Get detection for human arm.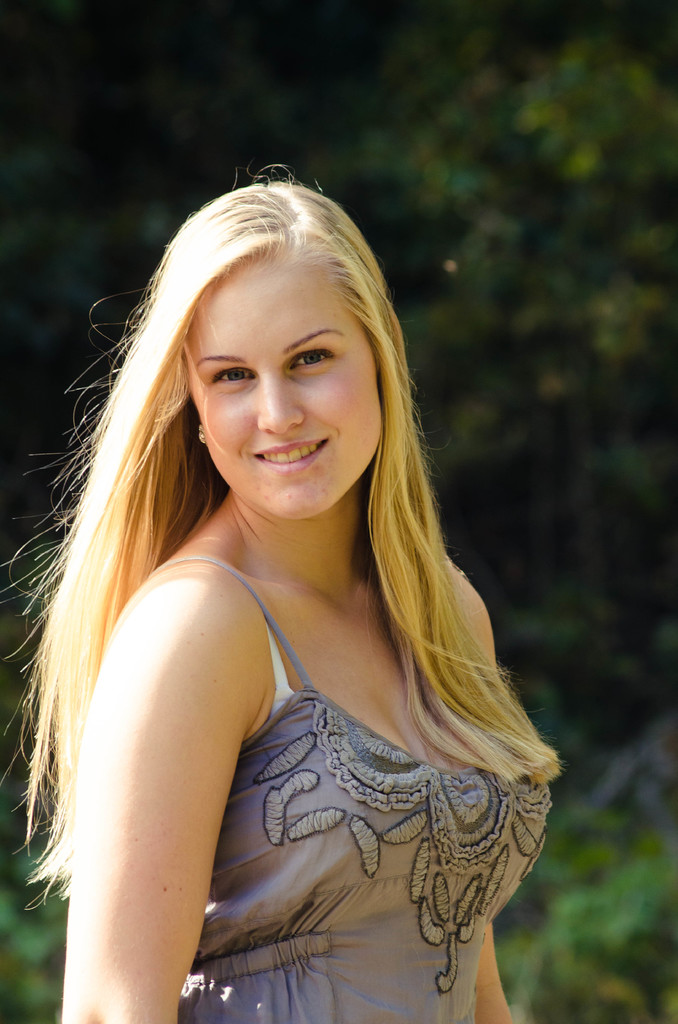
Detection: (x1=474, y1=620, x2=514, y2=1023).
